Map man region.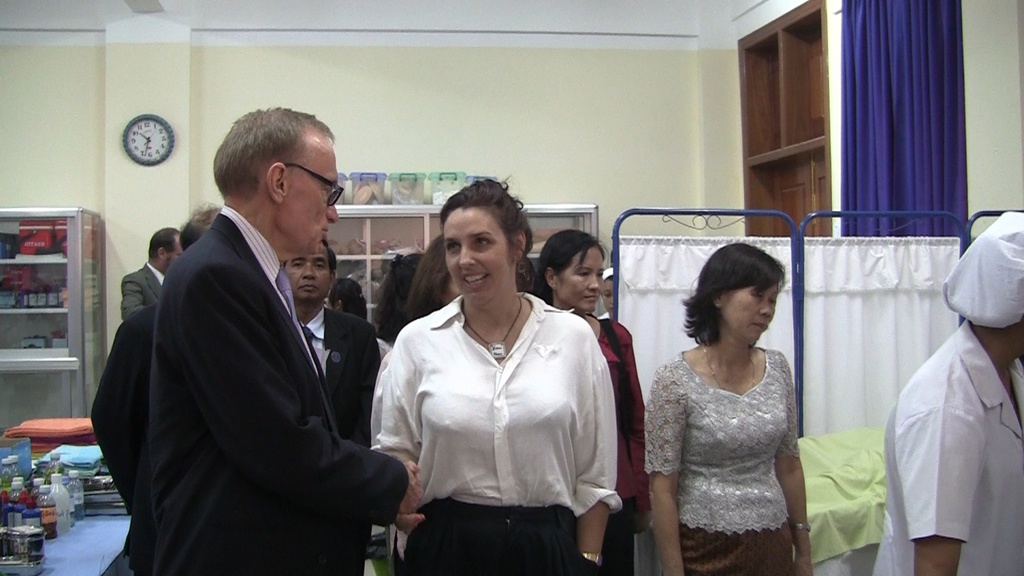
Mapped to 119 228 189 317.
